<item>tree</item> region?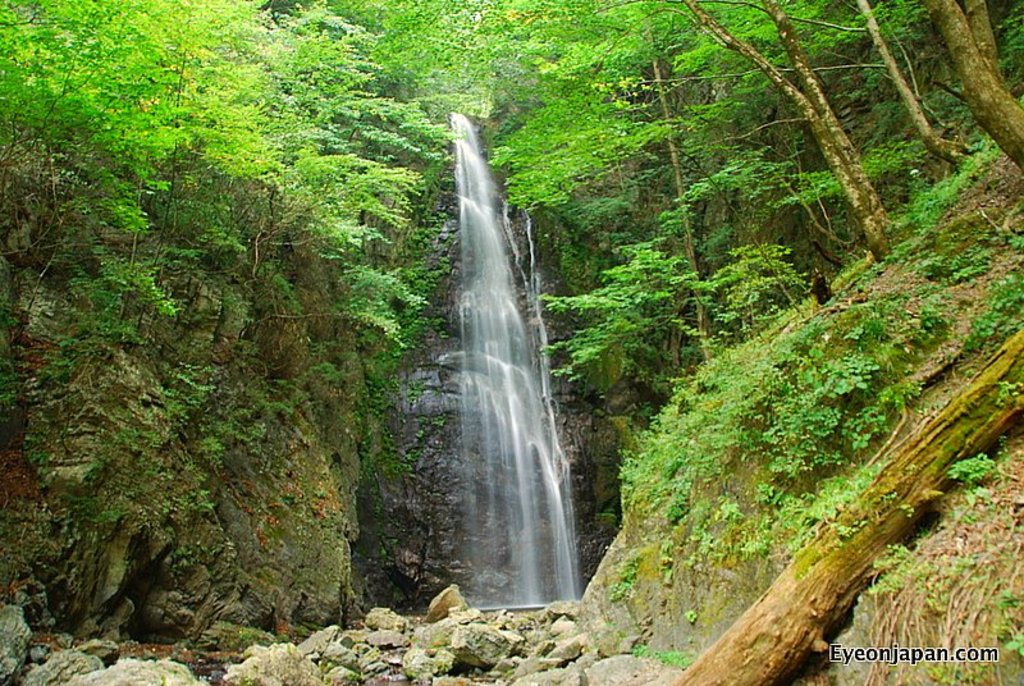
box(0, 0, 462, 627)
